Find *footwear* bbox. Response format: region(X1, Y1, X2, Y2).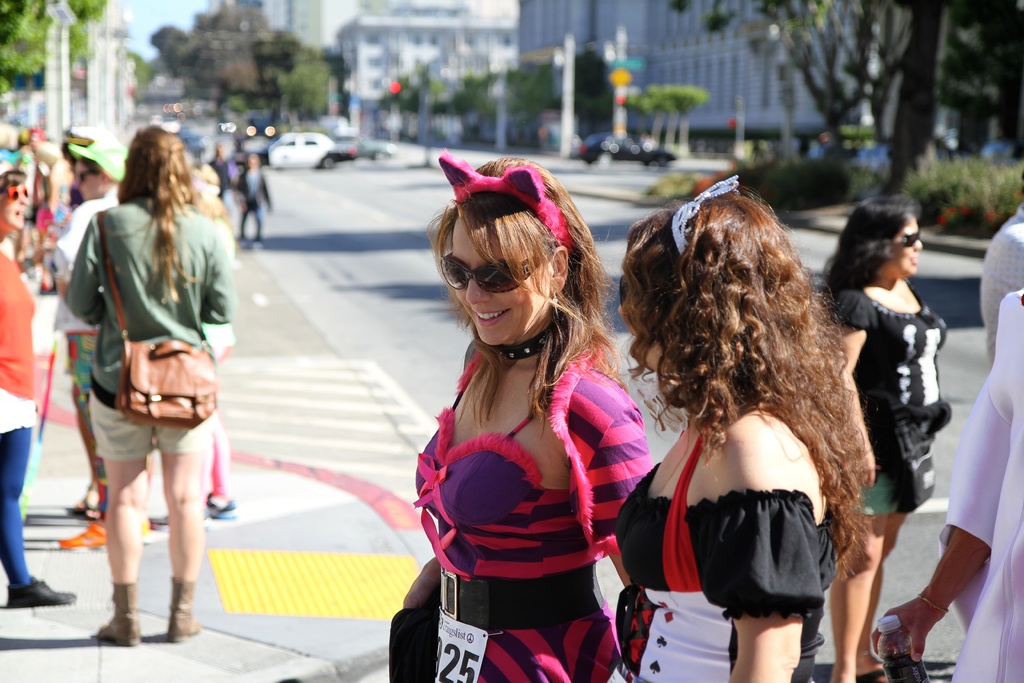
region(70, 488, 99, 514).
